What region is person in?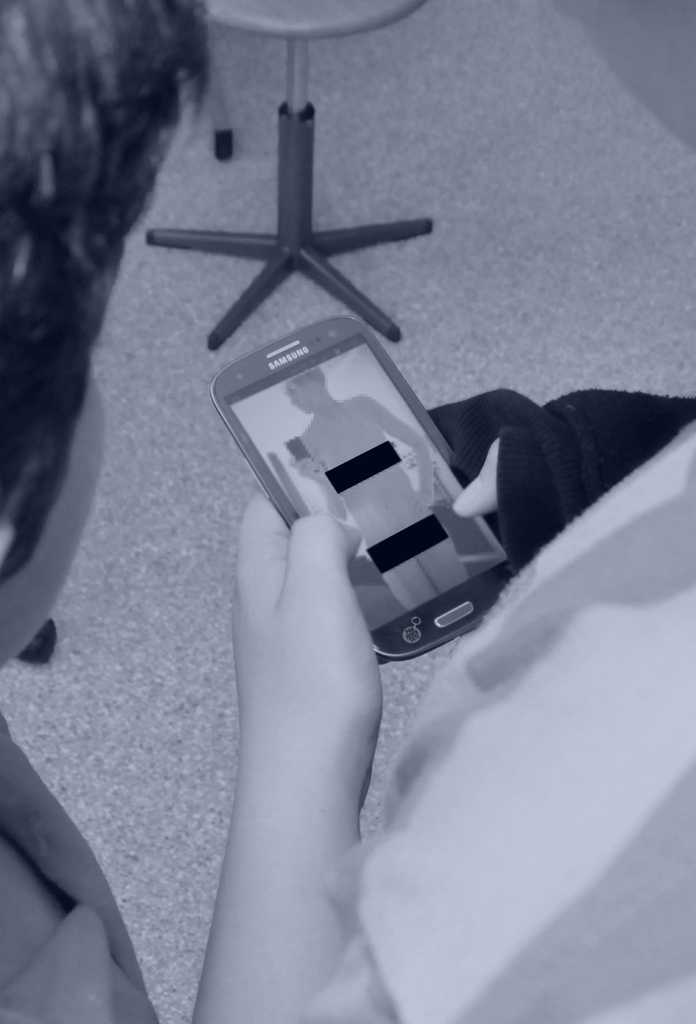
(0, 3, 215, 1022).
